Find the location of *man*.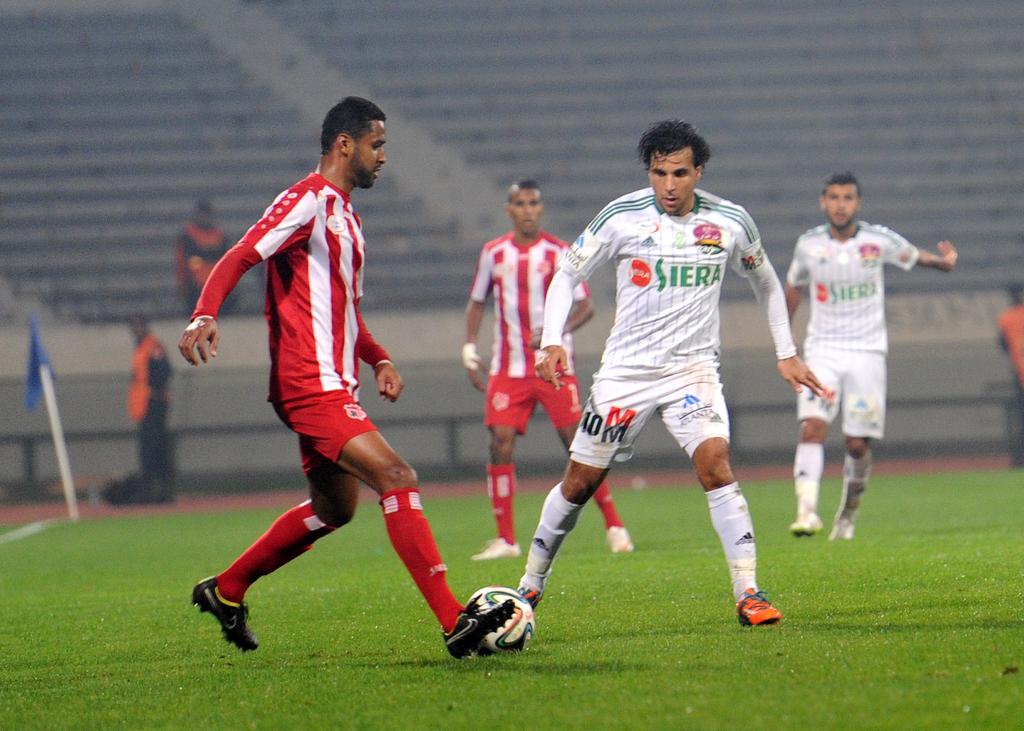
Location: x1=987, y1=279, x2=1023, y2=467.
